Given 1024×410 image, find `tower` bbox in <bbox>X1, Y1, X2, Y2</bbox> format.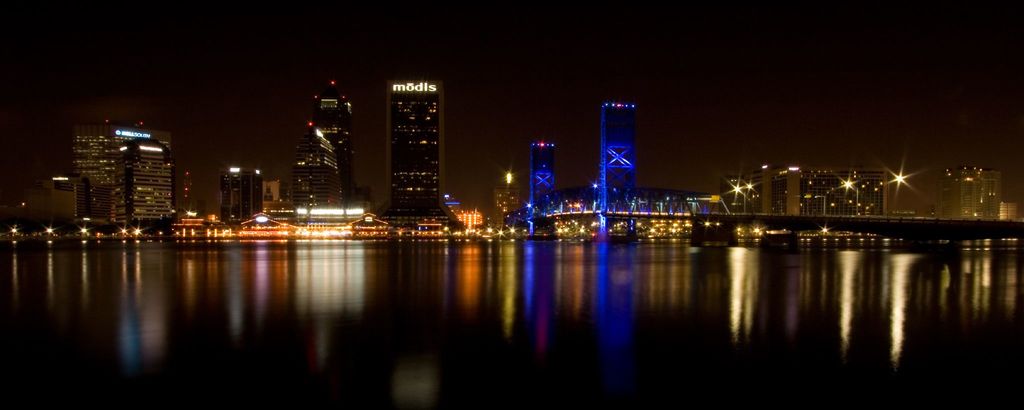
<bbox>218, 164, 259, 227</bbox>.
